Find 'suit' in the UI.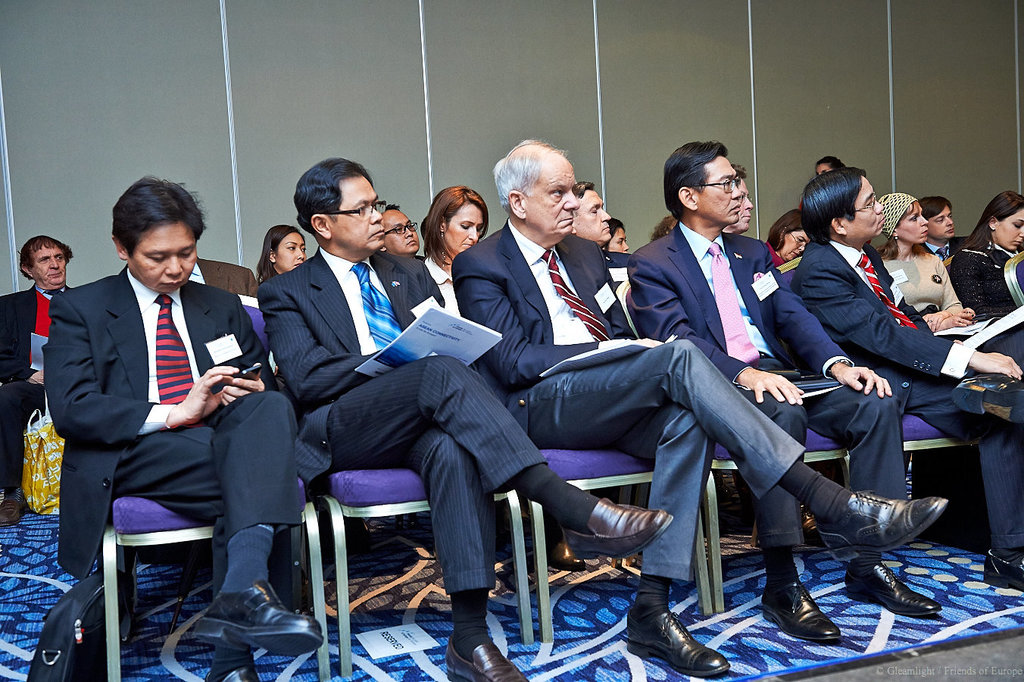
UI element at bbox=[783, 238, 1023, 550].
